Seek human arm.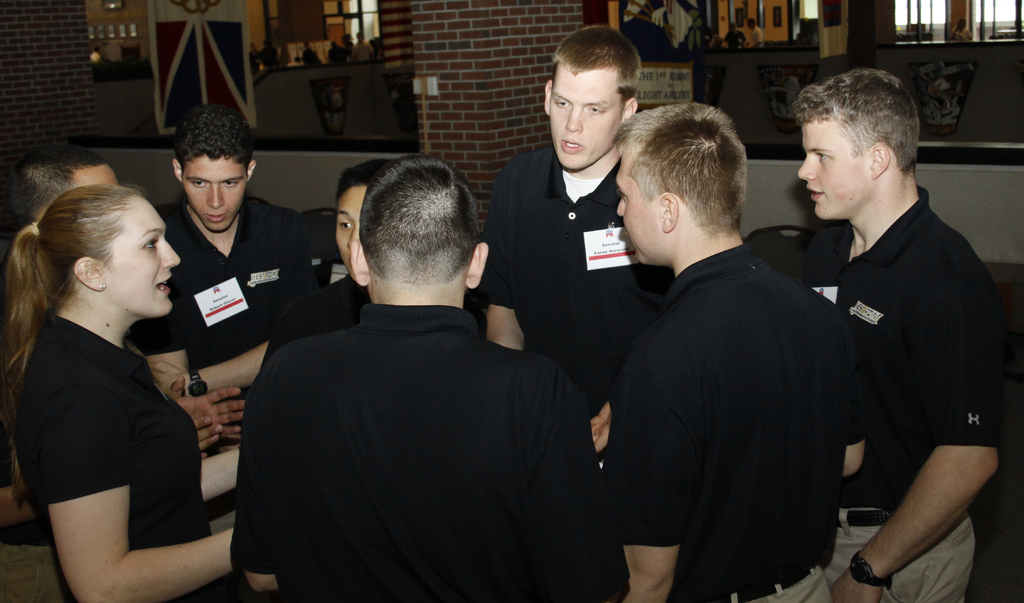
left=36, top=389, right=234, bottom=602.
